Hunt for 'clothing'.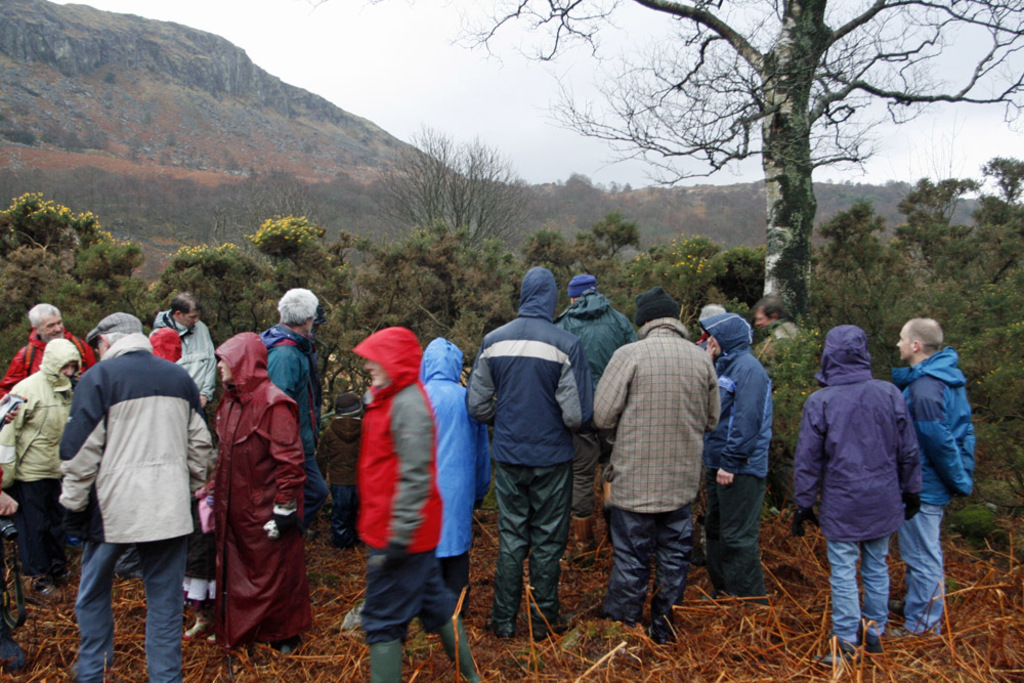
Hunted down at {"left": 5, "top": 331, "right": 94, "bottom": 384}.
